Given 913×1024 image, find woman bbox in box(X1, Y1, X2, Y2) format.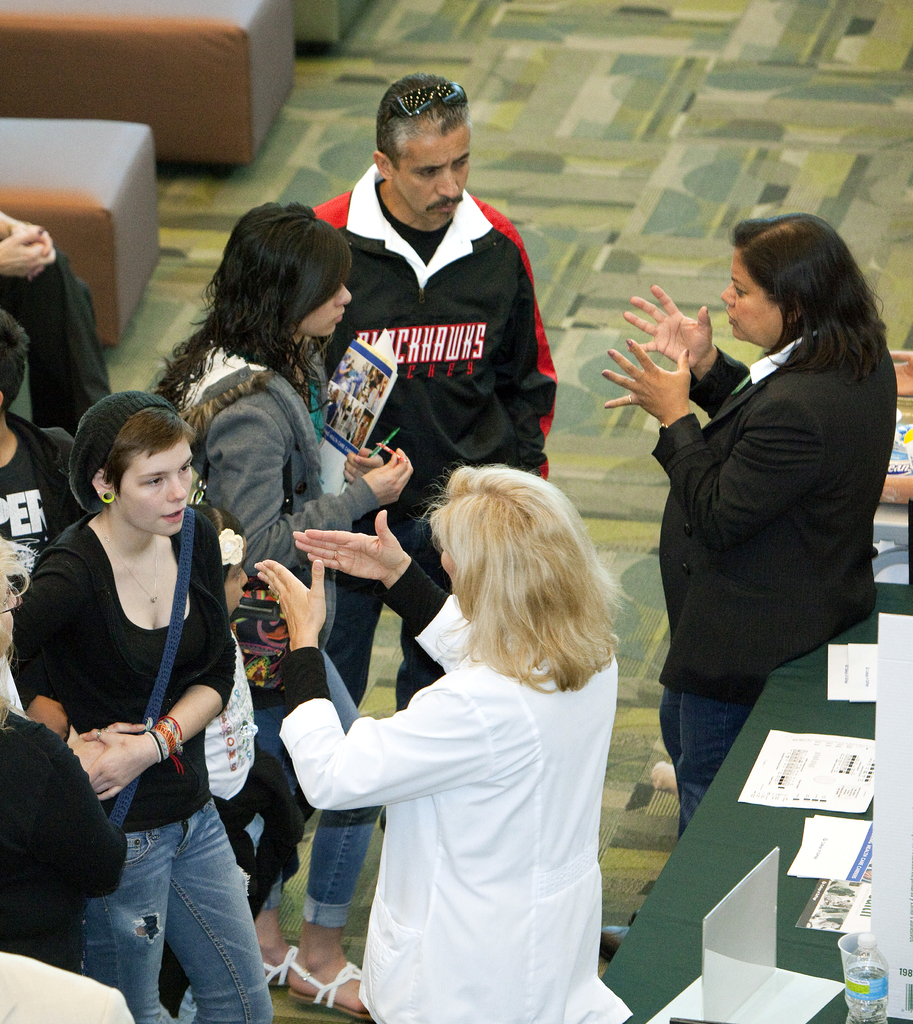
box(294, 432, 646, 1023).
